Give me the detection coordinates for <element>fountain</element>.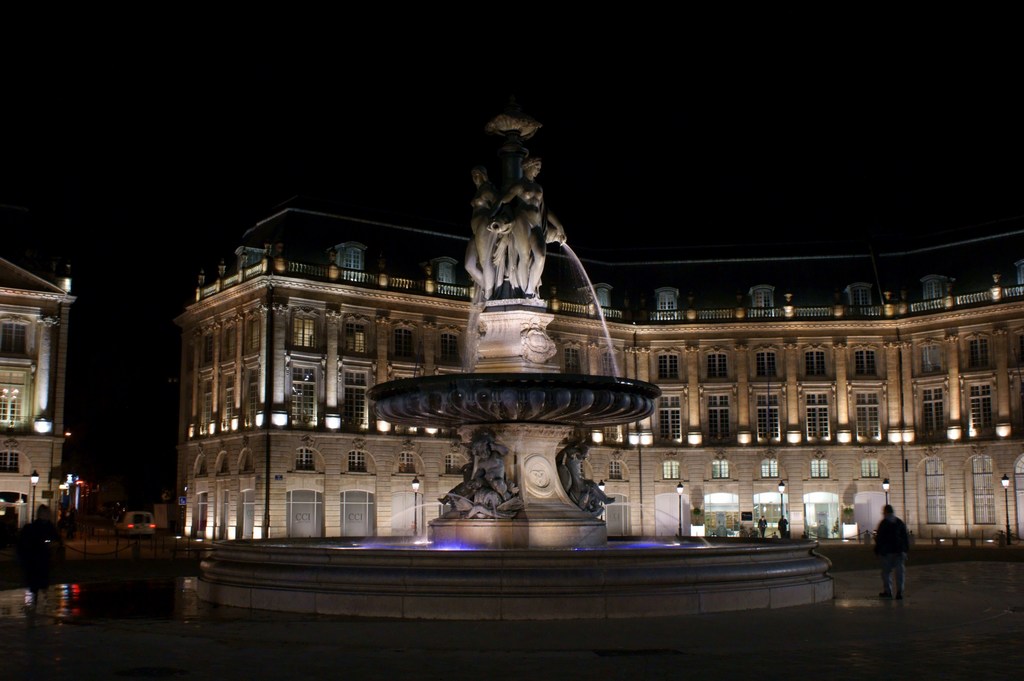
Rect(101, 131, 834, 644).
